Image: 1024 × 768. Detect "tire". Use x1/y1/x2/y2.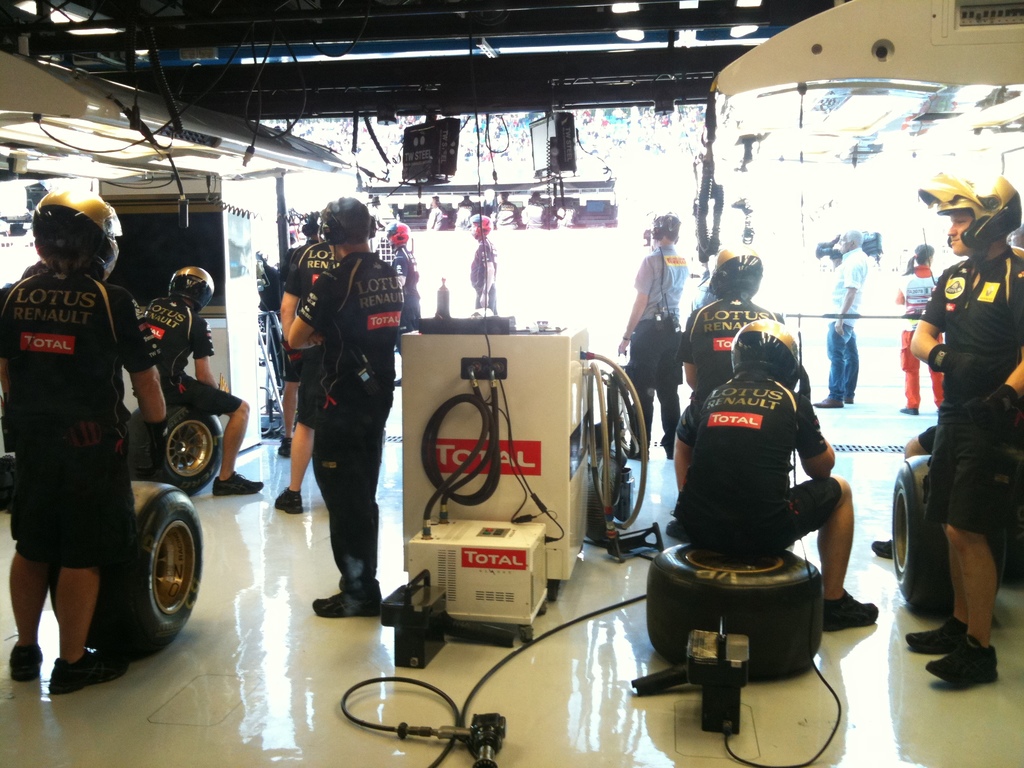
589/450/623/540.
